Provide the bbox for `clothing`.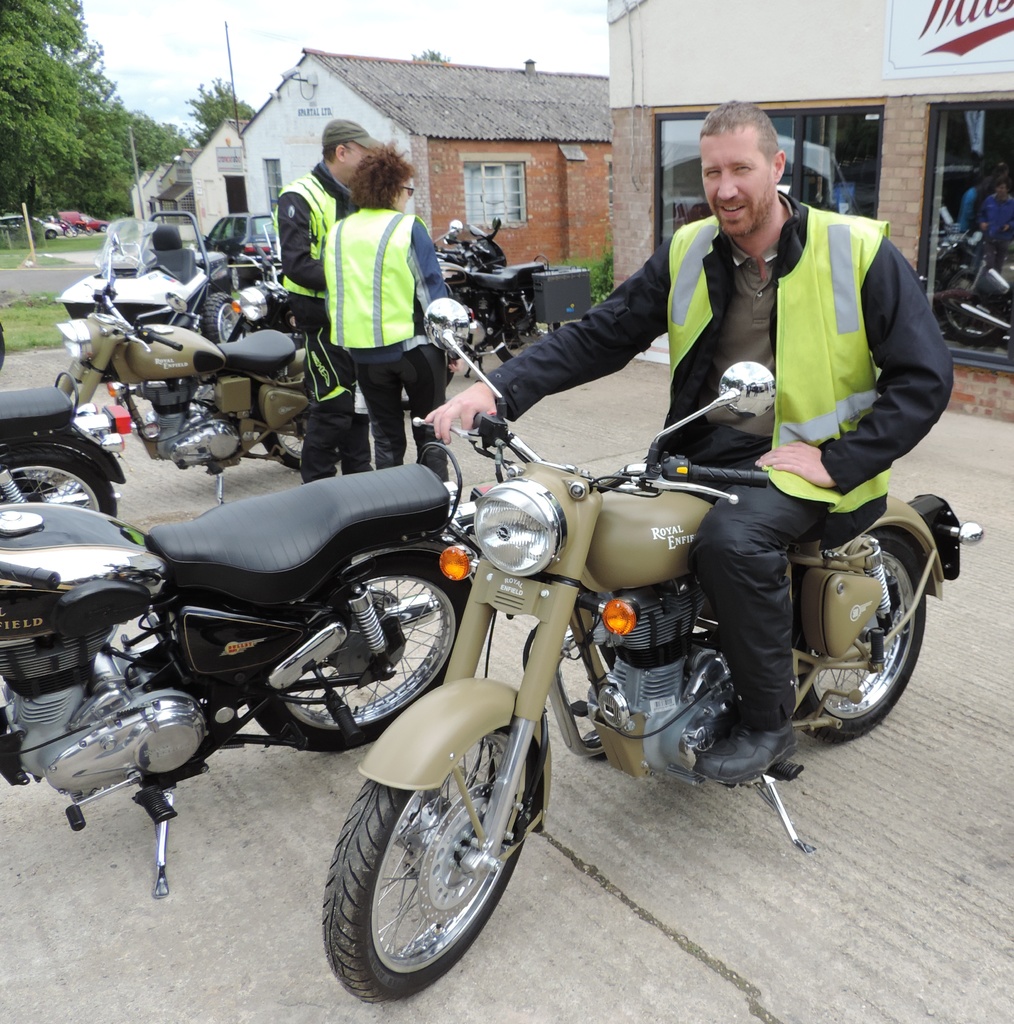
x1=976, y1=193, x2=1013, y2=270.
